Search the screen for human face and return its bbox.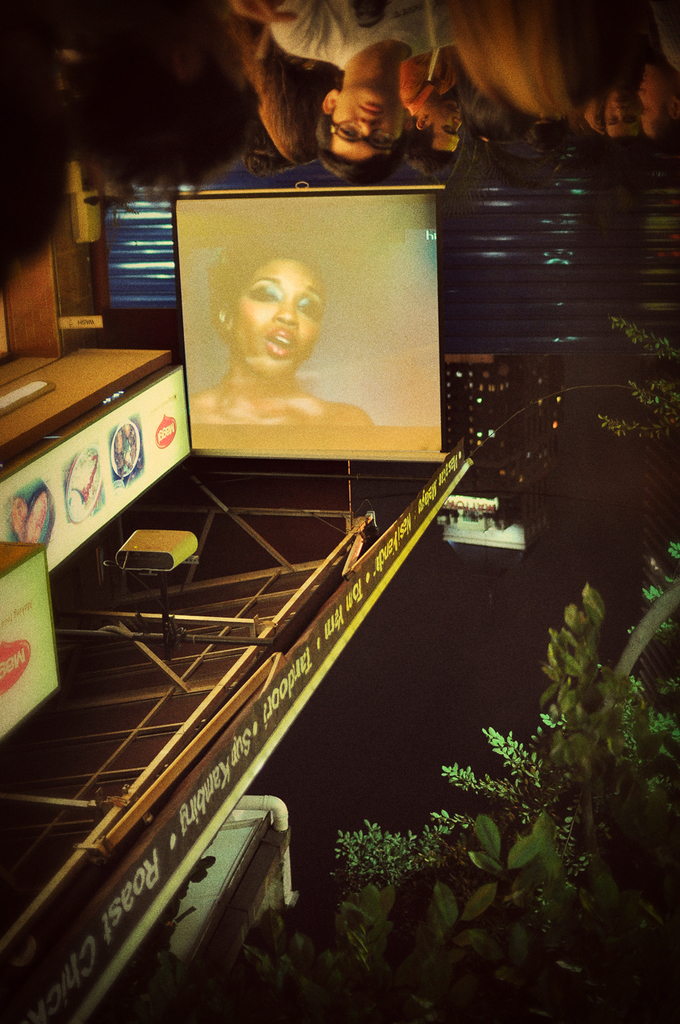
Found: [x1=425, y1=103, x2=459, y2=150].
